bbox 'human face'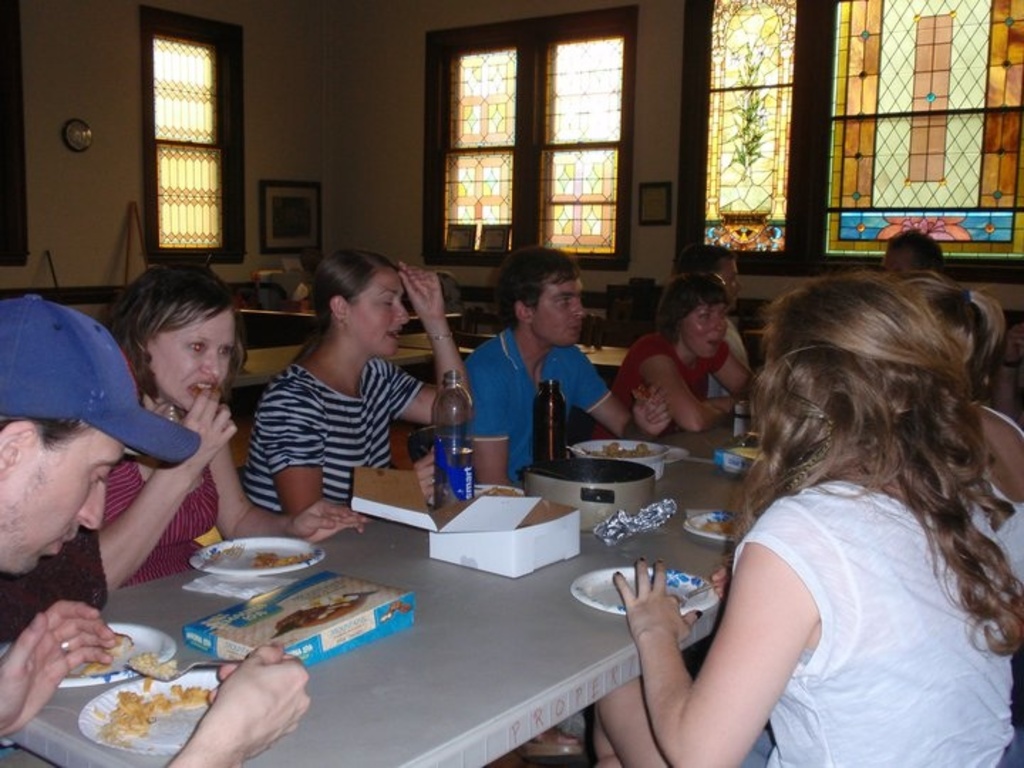
(left=532, top=273, right=586, bottom=348)
